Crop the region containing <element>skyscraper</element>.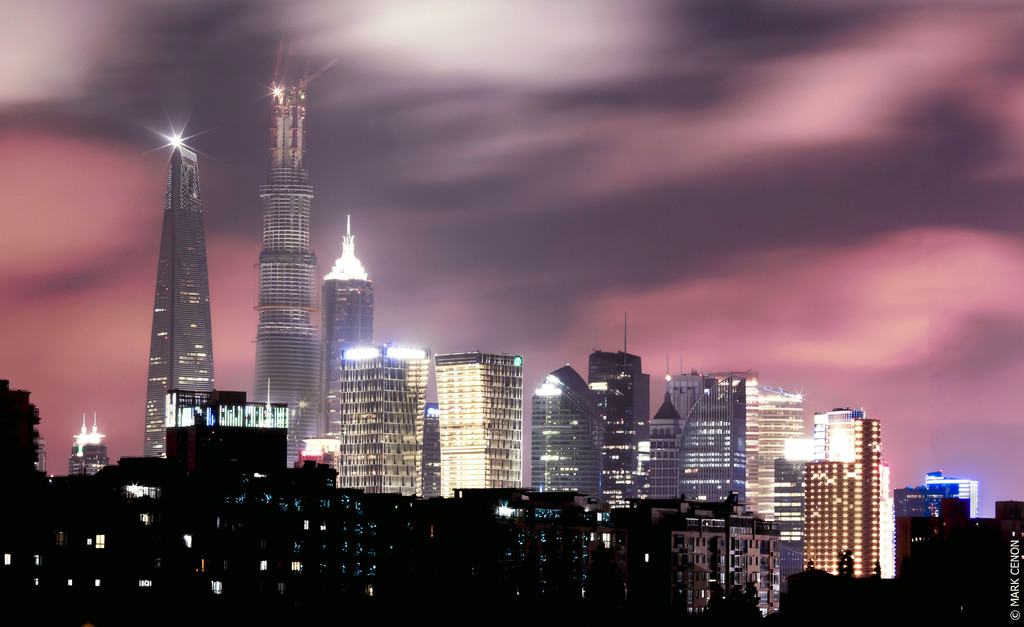
Crop region: 827/407/902/574.
